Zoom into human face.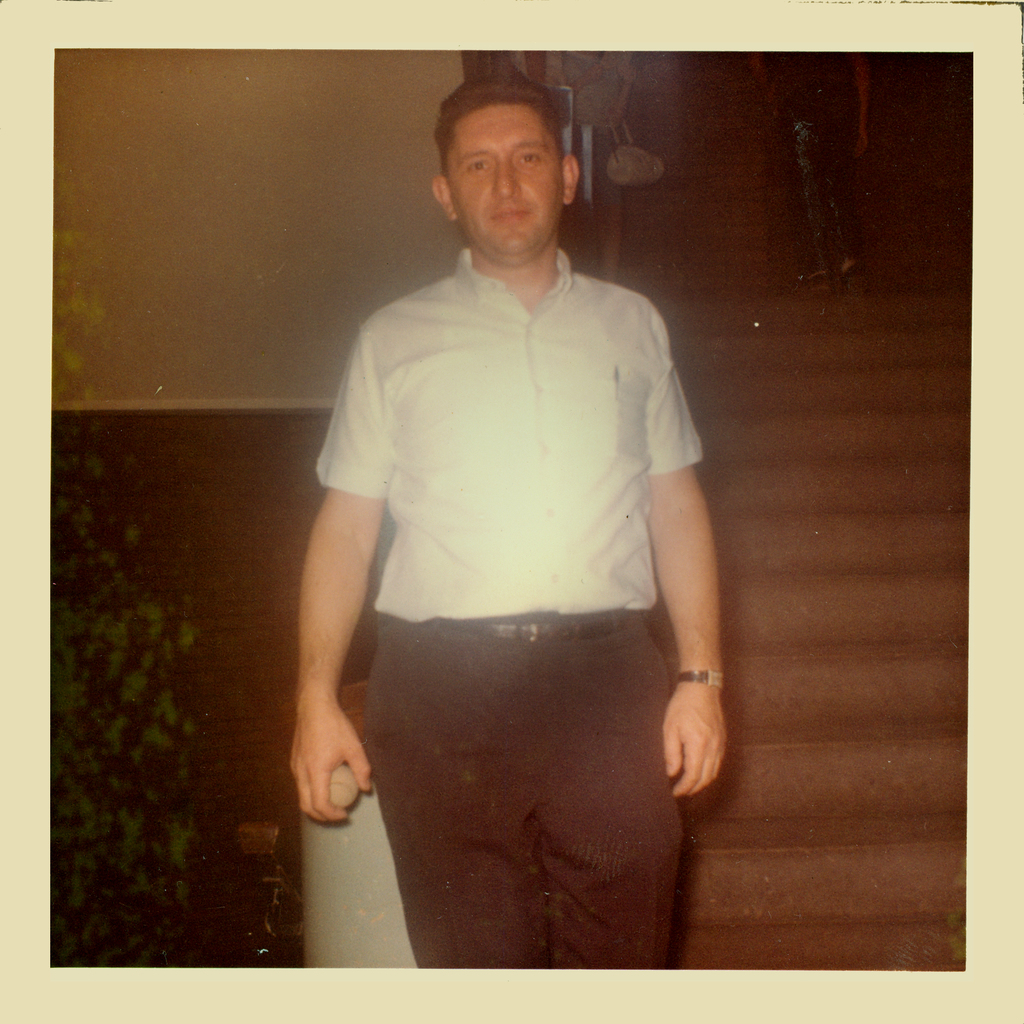
Zoom target: rect(446, 104, 560, 253).
